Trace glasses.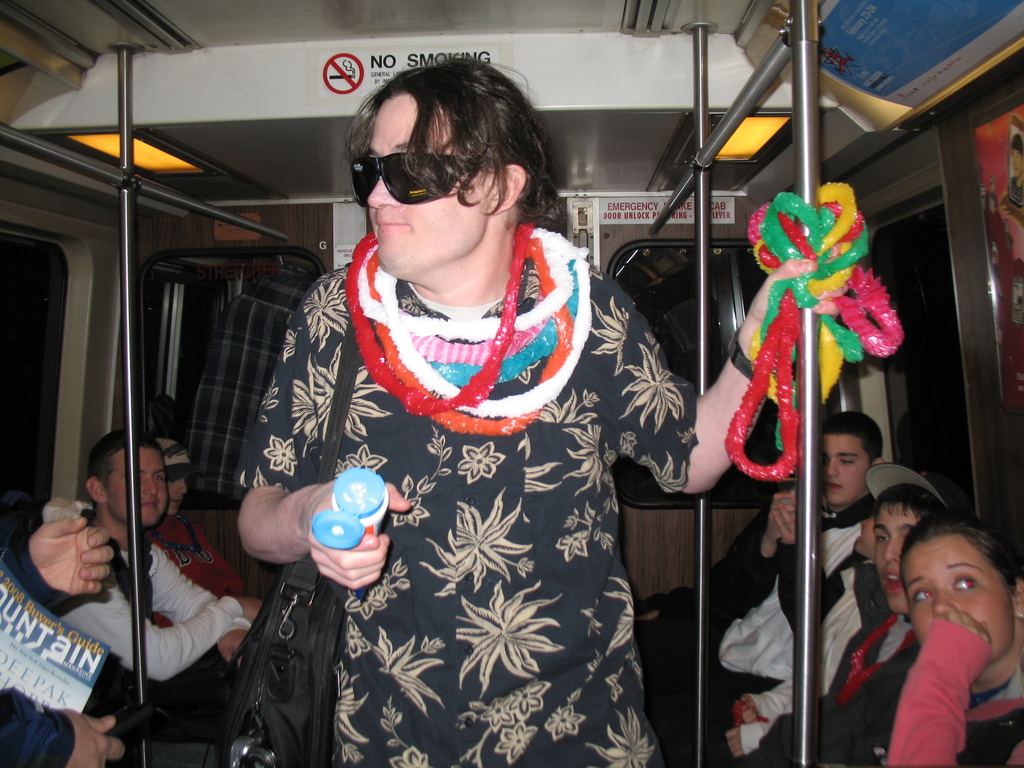
Traced to l=350, t=146, r=531, b=200.
